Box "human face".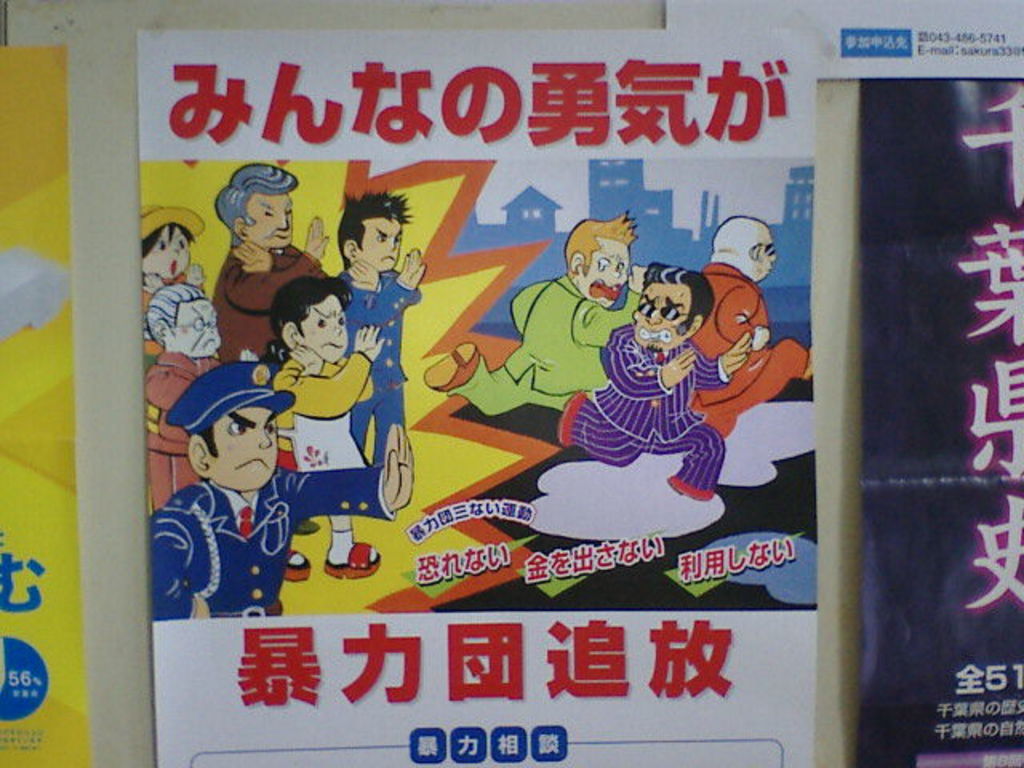
213:410:277:490.
